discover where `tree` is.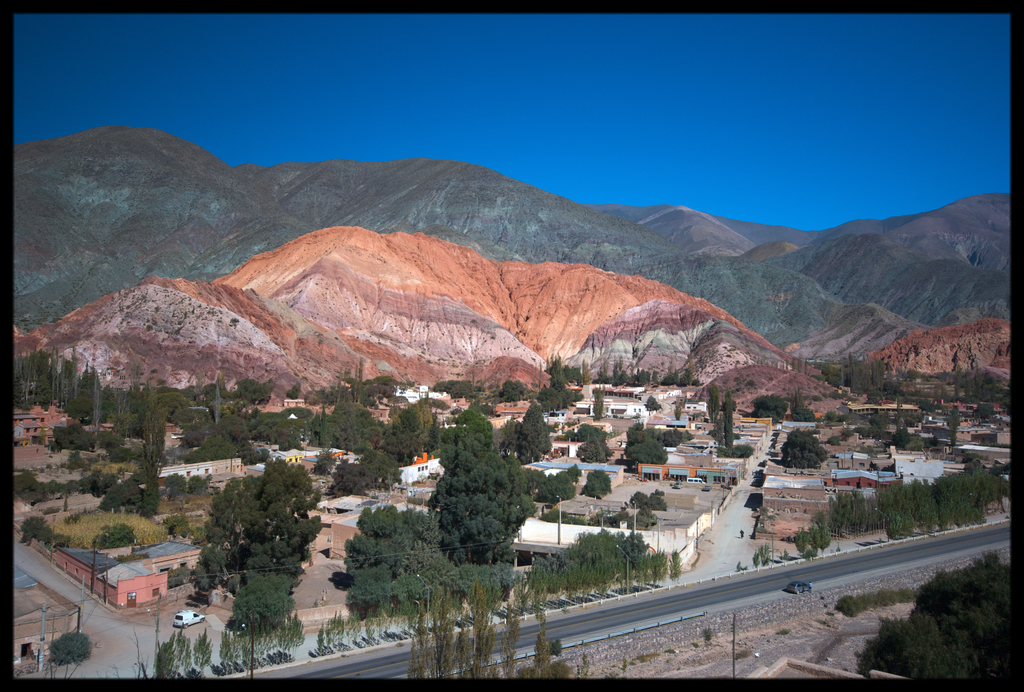
Discovered at bbox=[518, 402, 549, 455].
